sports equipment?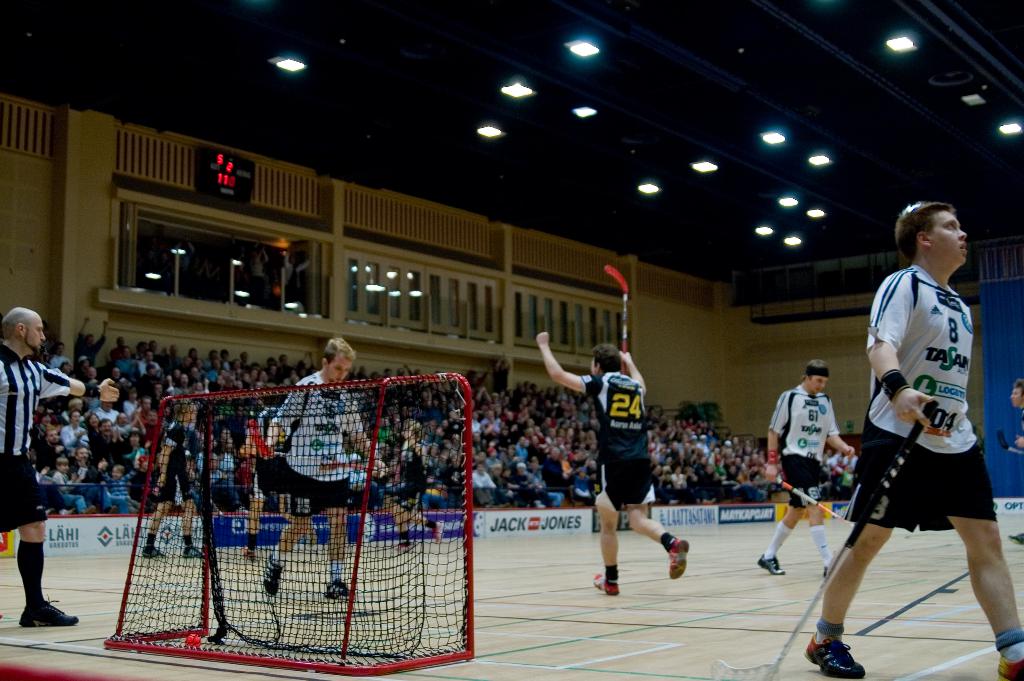
1007:532:1023:543
